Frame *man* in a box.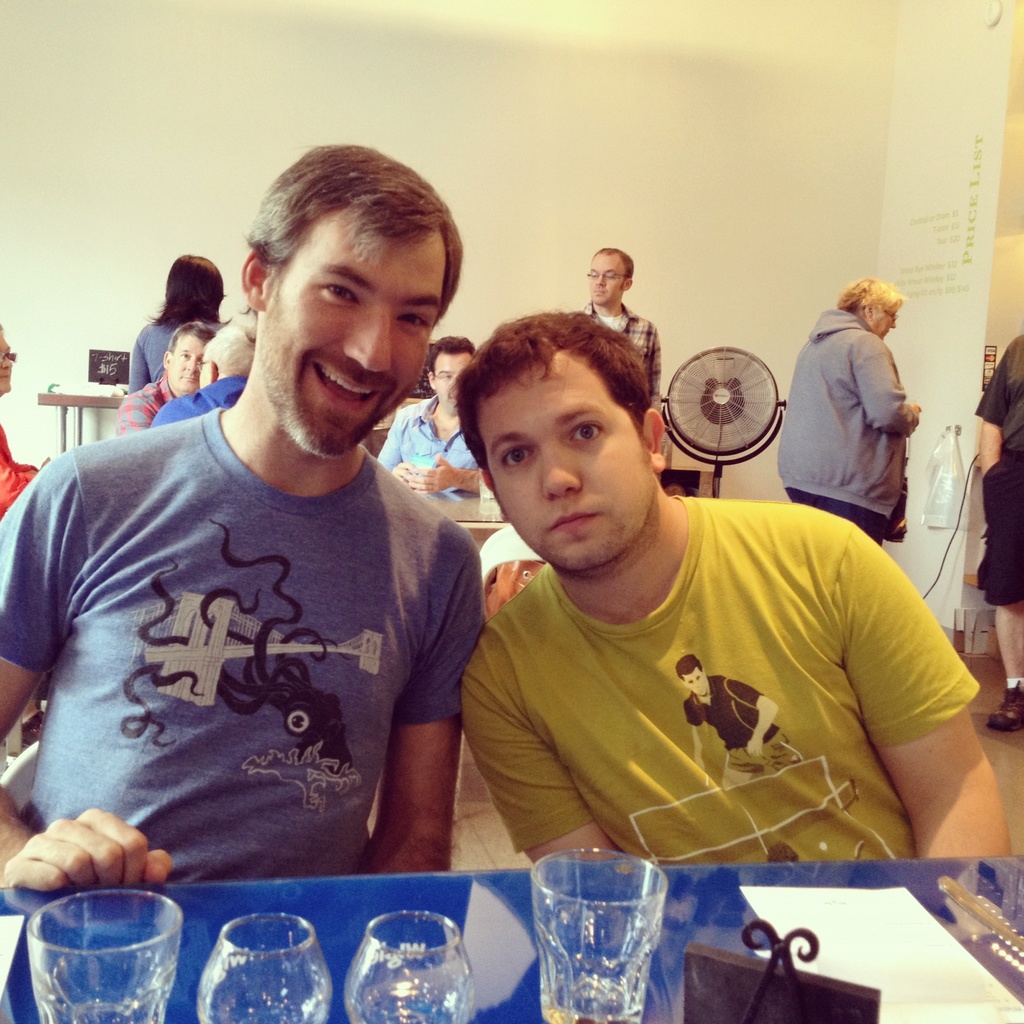
Rect(456, 307, 1011, 869).
